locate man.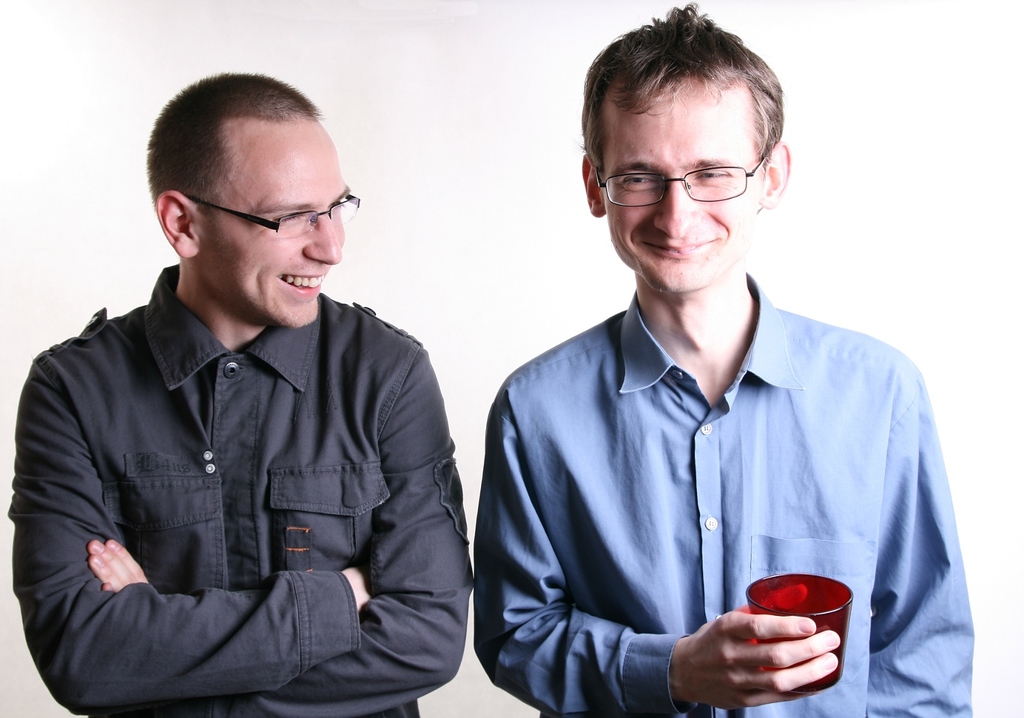
Bounding box: {"left": 4, "top": 70, "right": 475, "bottom": 717}.
